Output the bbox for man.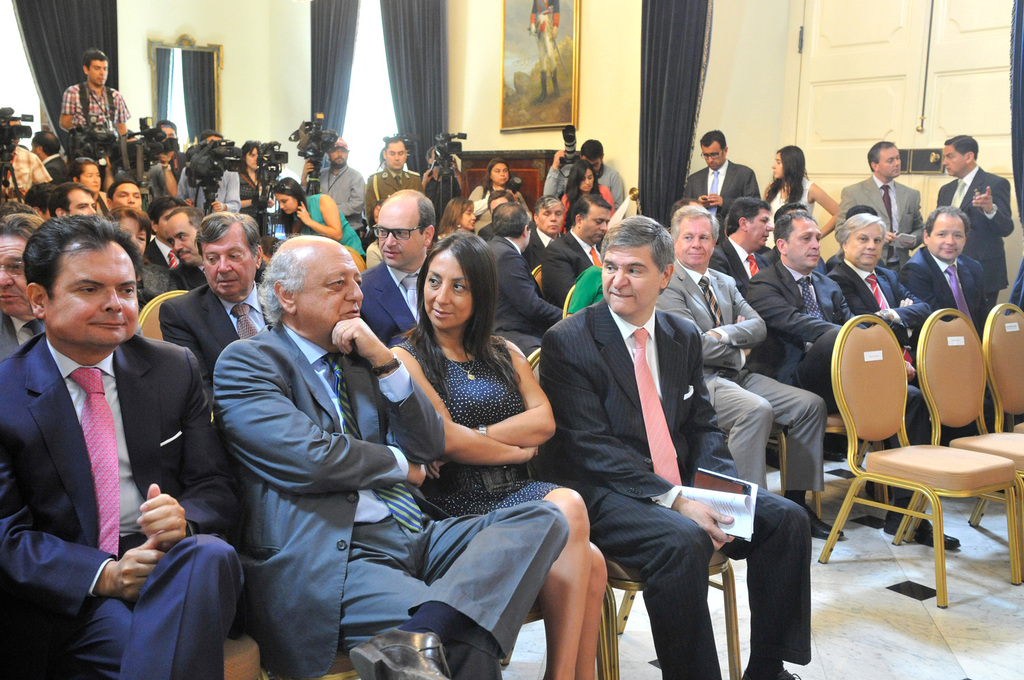
select_region(742, 211, 961, 549).
